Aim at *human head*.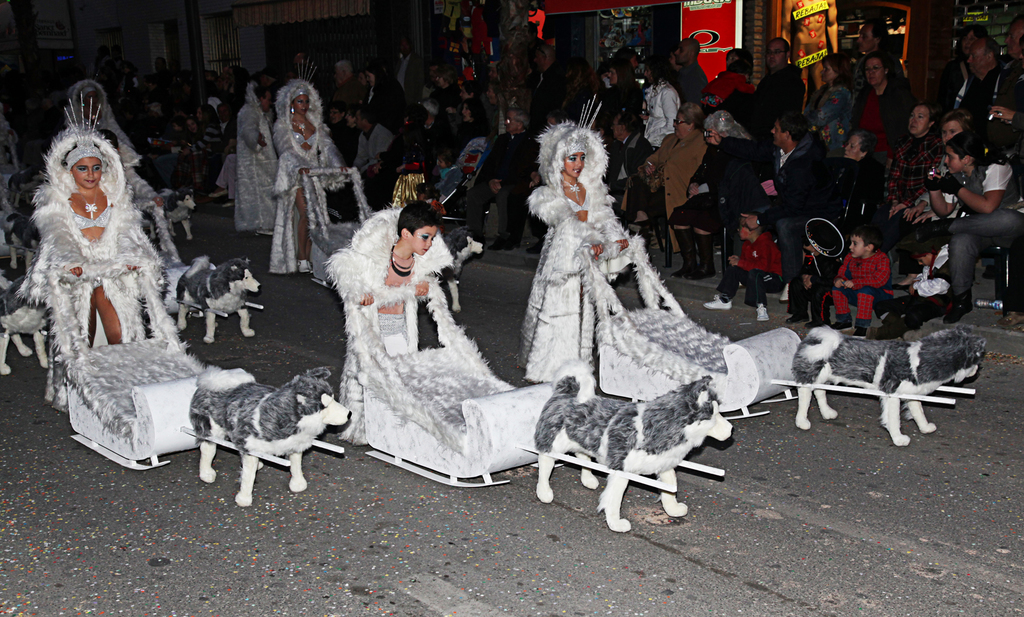
Aimed at x1=905, y1=102, x2=942, y2=138.
